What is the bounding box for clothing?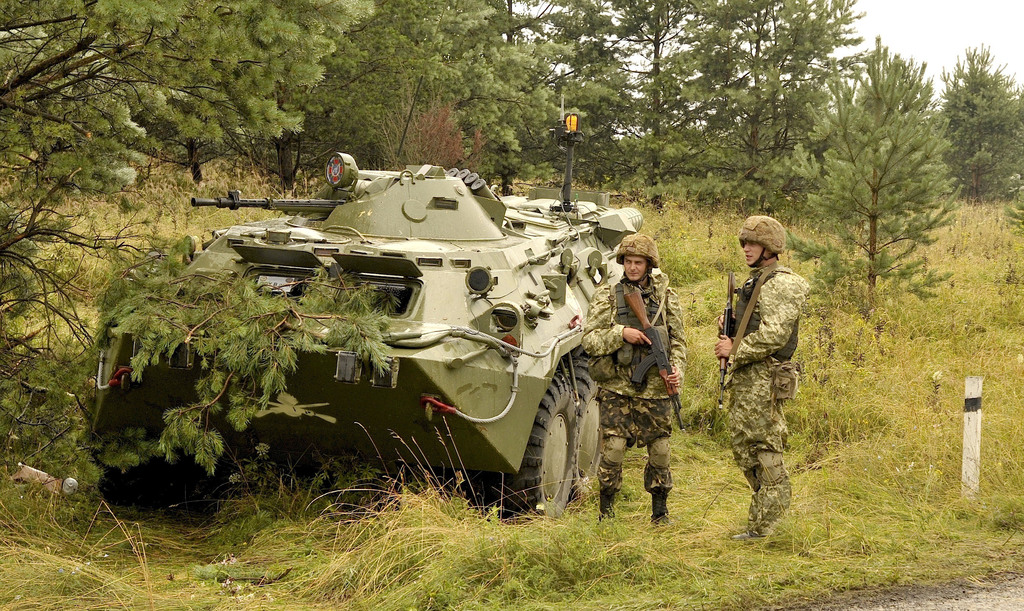
[left=582, top=276, right=684, bottom=494].
